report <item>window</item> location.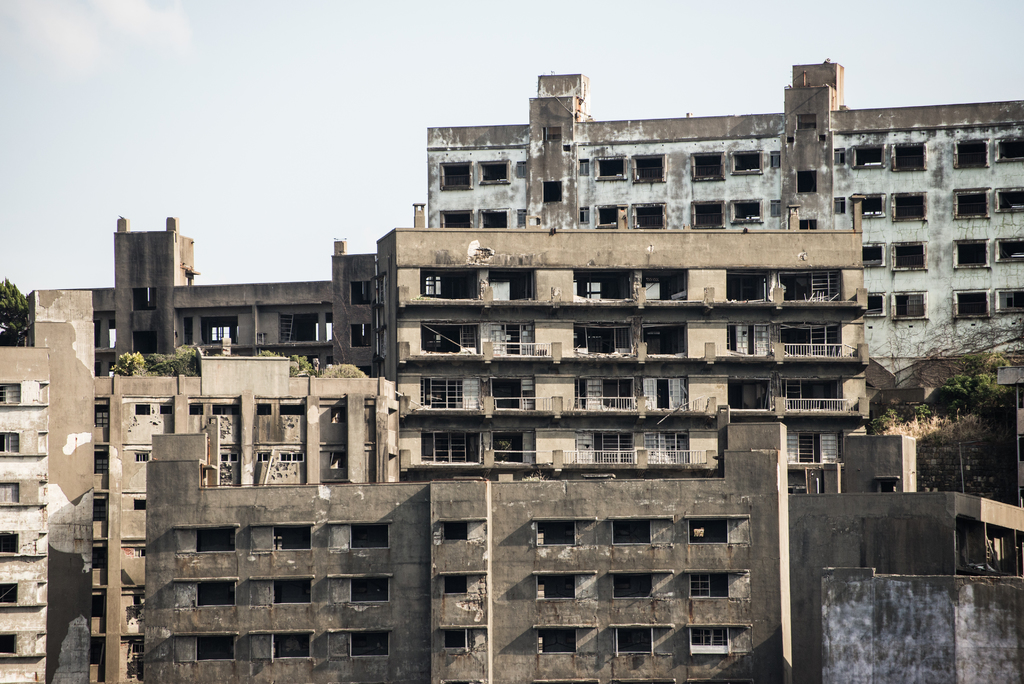
Report: <bbox>690, 629, 728, 659</bbox>.
